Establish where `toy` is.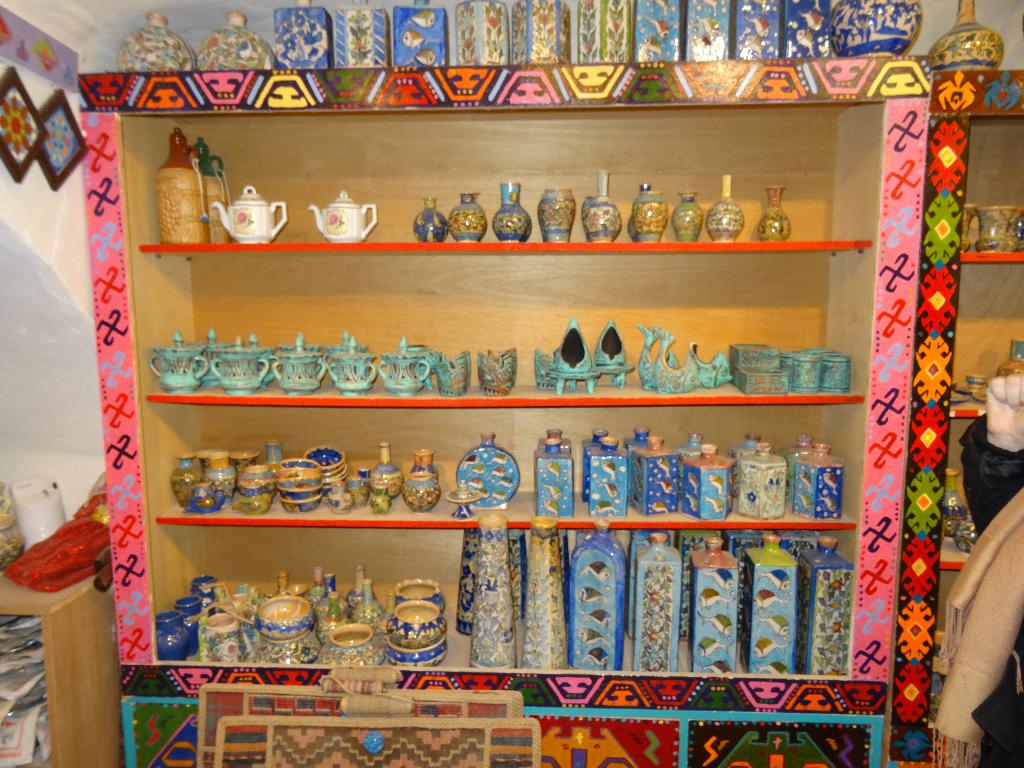
Established at (586, 433, 628, 519).
